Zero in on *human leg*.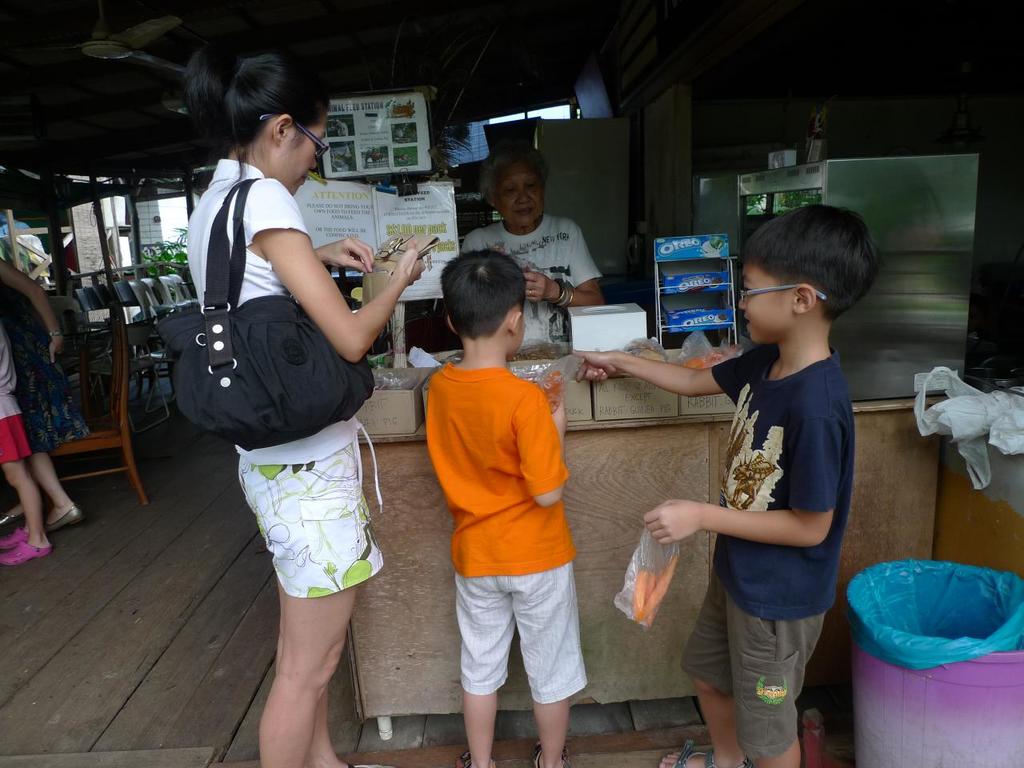
Zeroed in: {"x1": 457, "y1": 578, "x2": 510, "y2": 764}.
